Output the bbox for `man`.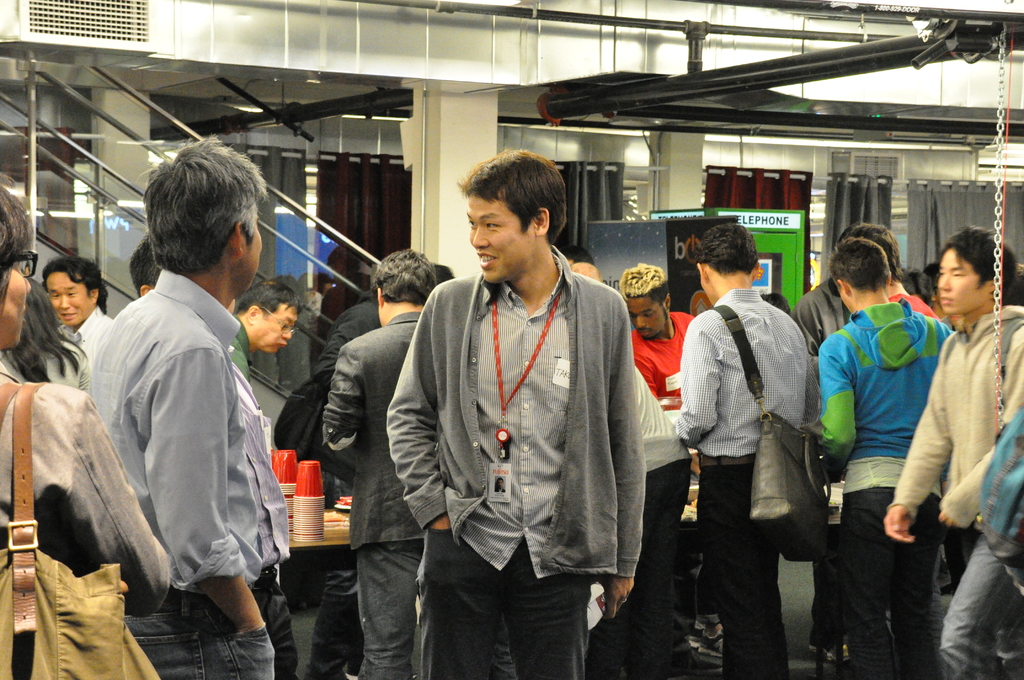
left=320, top=241, right=441, bottom=679.
